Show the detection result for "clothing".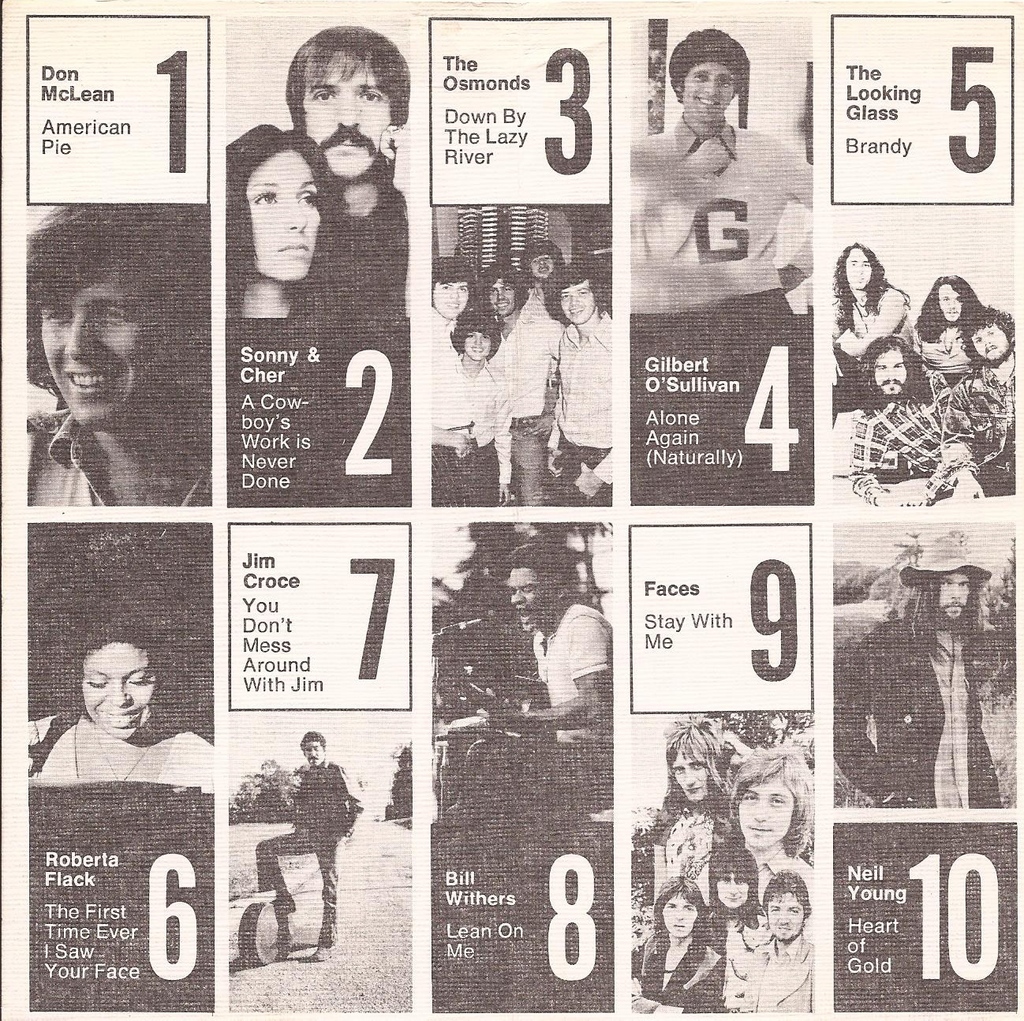
bbox(933, 356, 1019, 498).
